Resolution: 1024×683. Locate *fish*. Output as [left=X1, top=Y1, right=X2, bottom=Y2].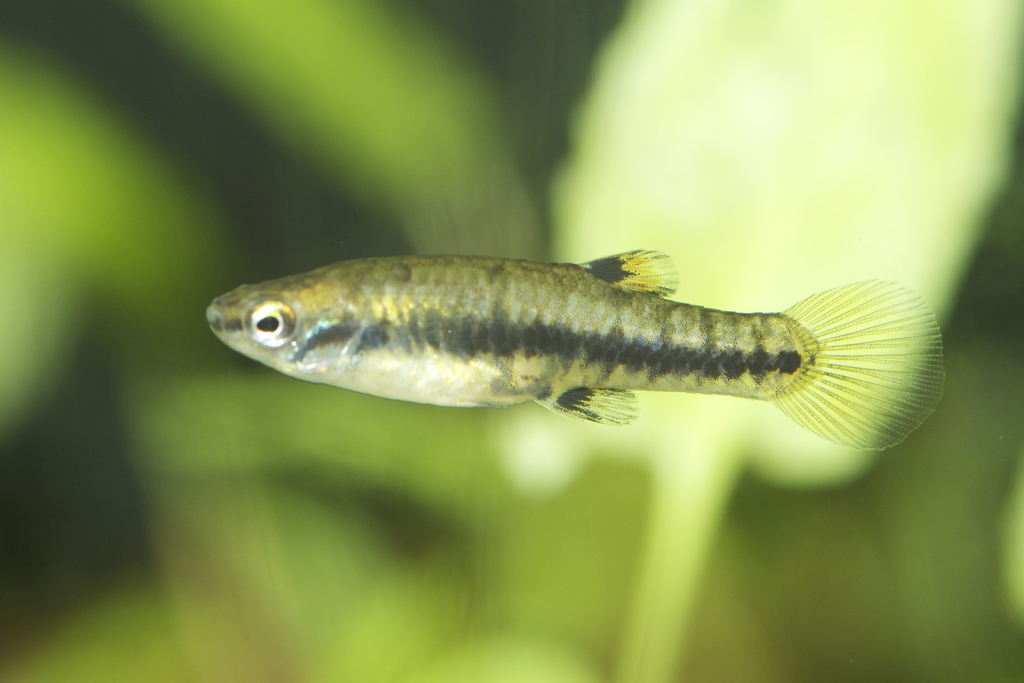
[left=207, top=227, right=944, bottom=457].
